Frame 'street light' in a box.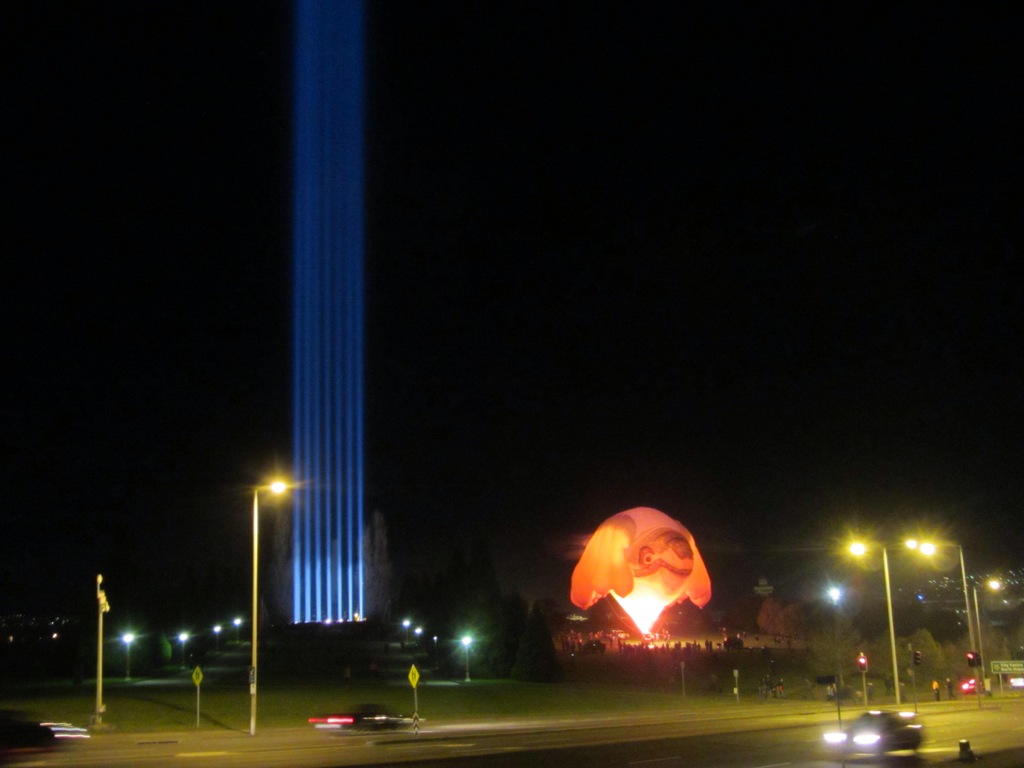
x1=820, y1=583, x2=840, y2=689.
